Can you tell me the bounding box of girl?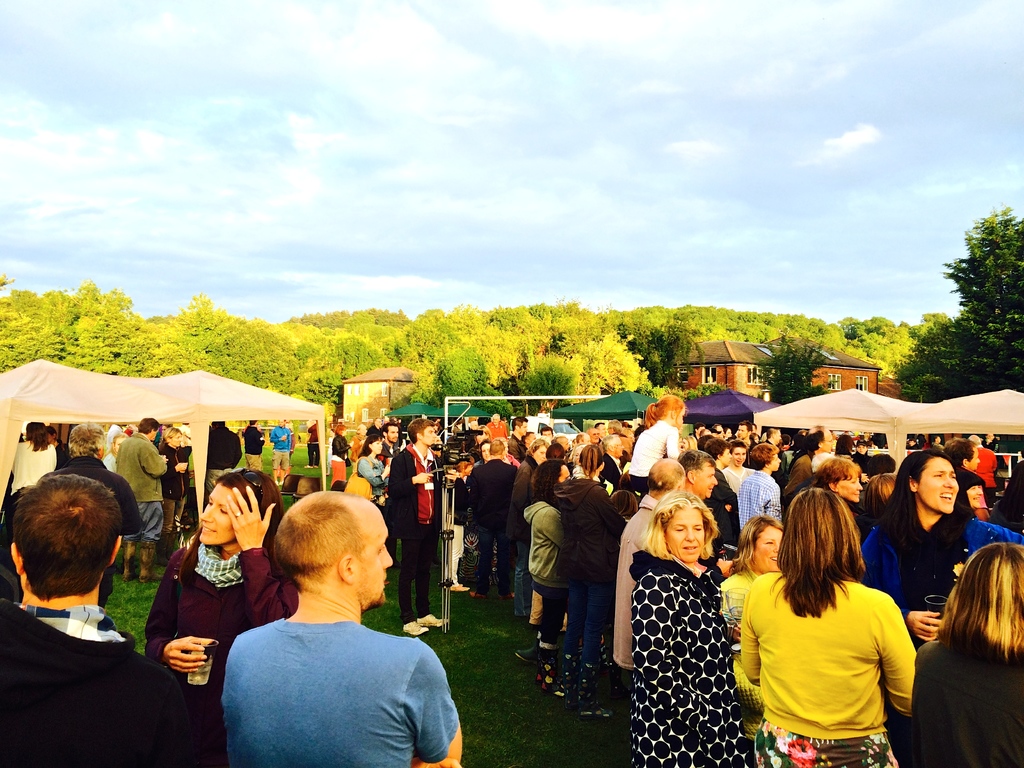
left=912, top=542, right=1023, bottom=767.
